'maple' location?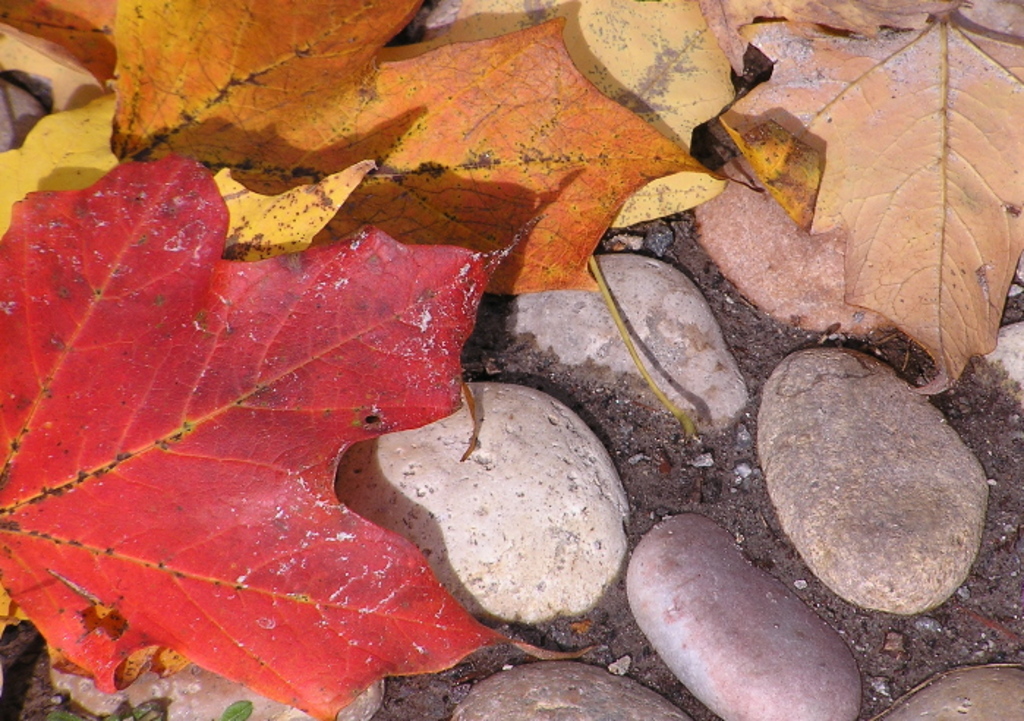
locate(425, 3, 735, 435)
